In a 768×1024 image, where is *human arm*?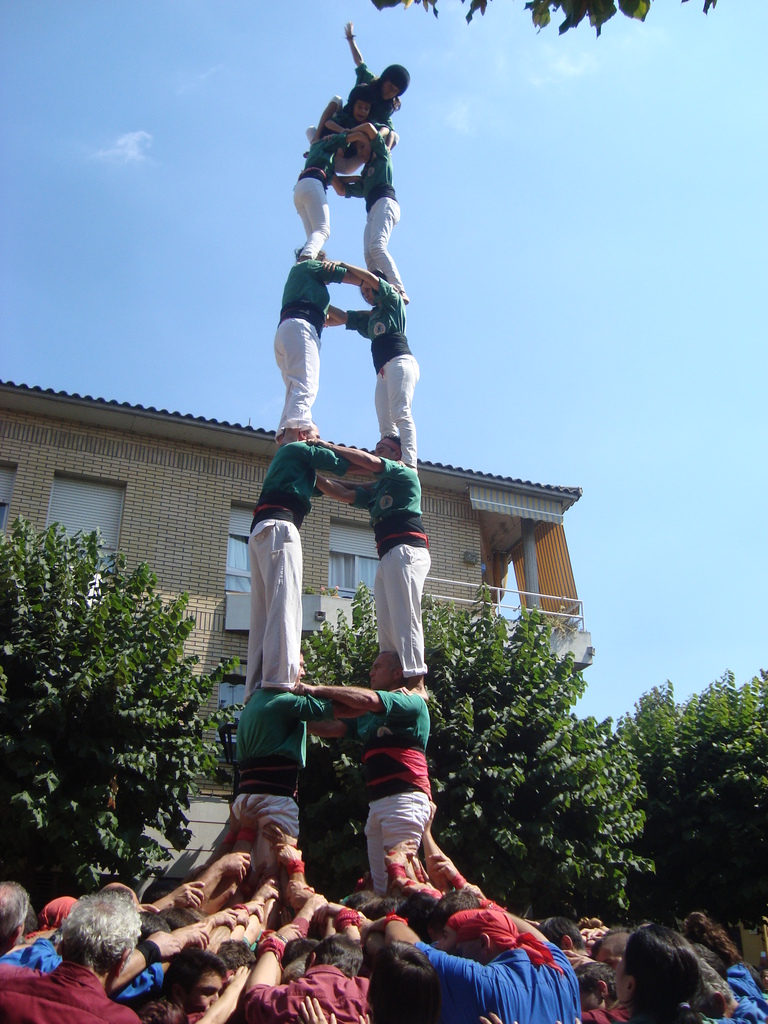
left=294, top=996, right=338, bottom=1023.
